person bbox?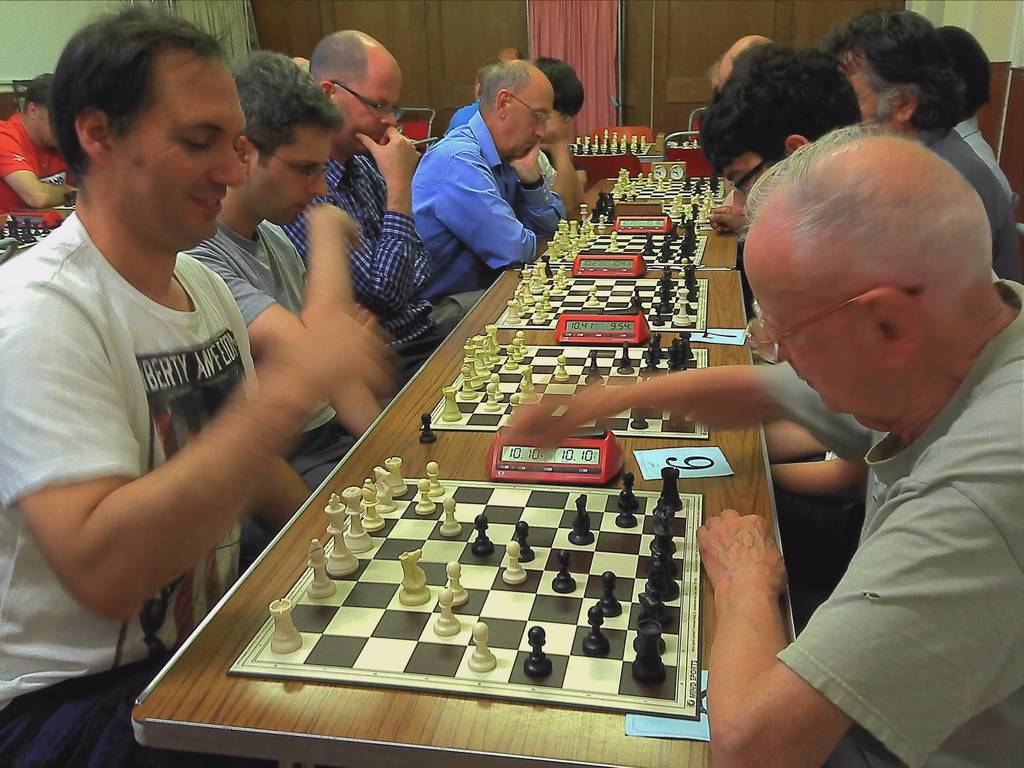
pyautogui.locateOnScreen(481, 126, 1023, 767)
